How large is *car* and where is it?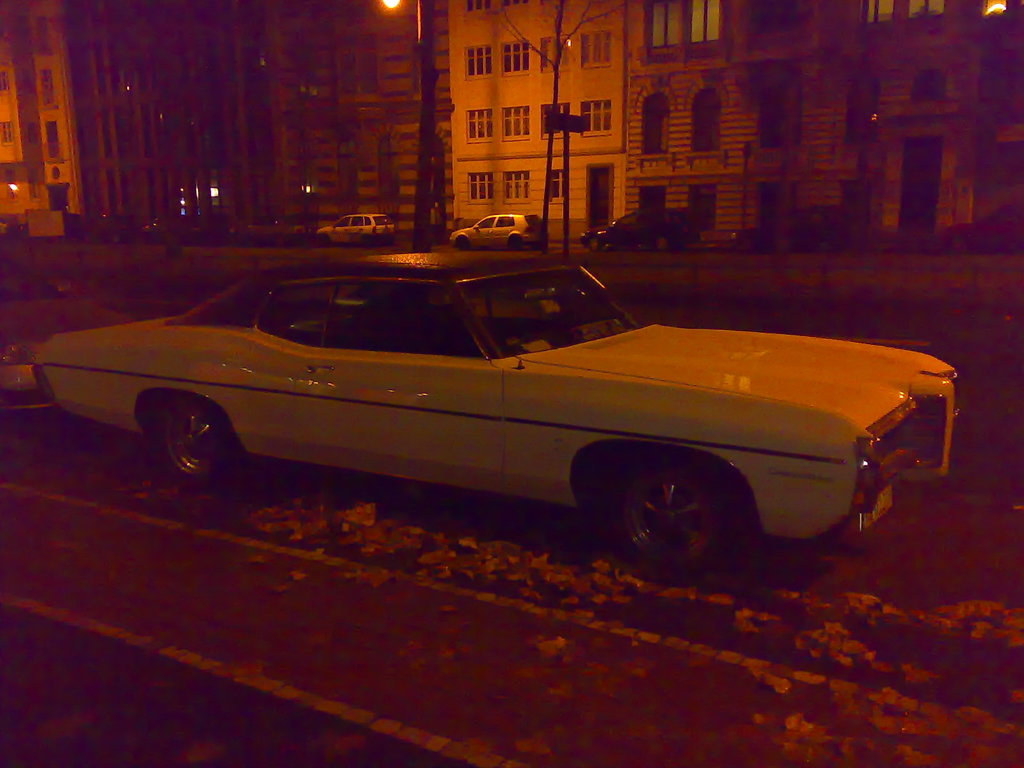
Bounding box: <box>939,200,1023,257</box>.
